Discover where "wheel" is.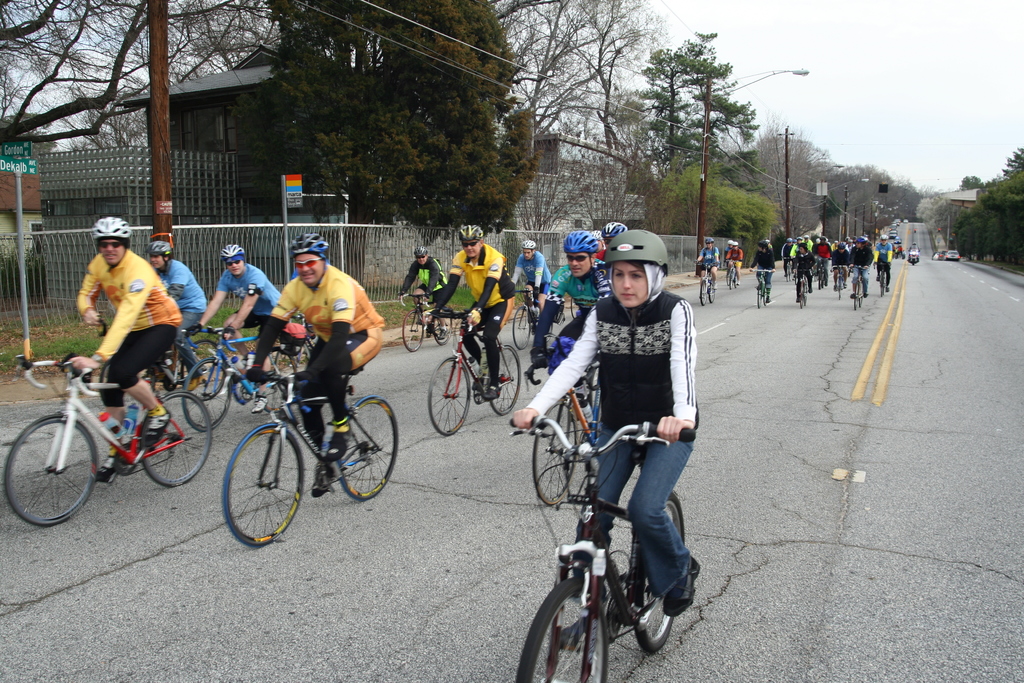
Discovered at x1=139, y1=391, x2=214, y2=489.
